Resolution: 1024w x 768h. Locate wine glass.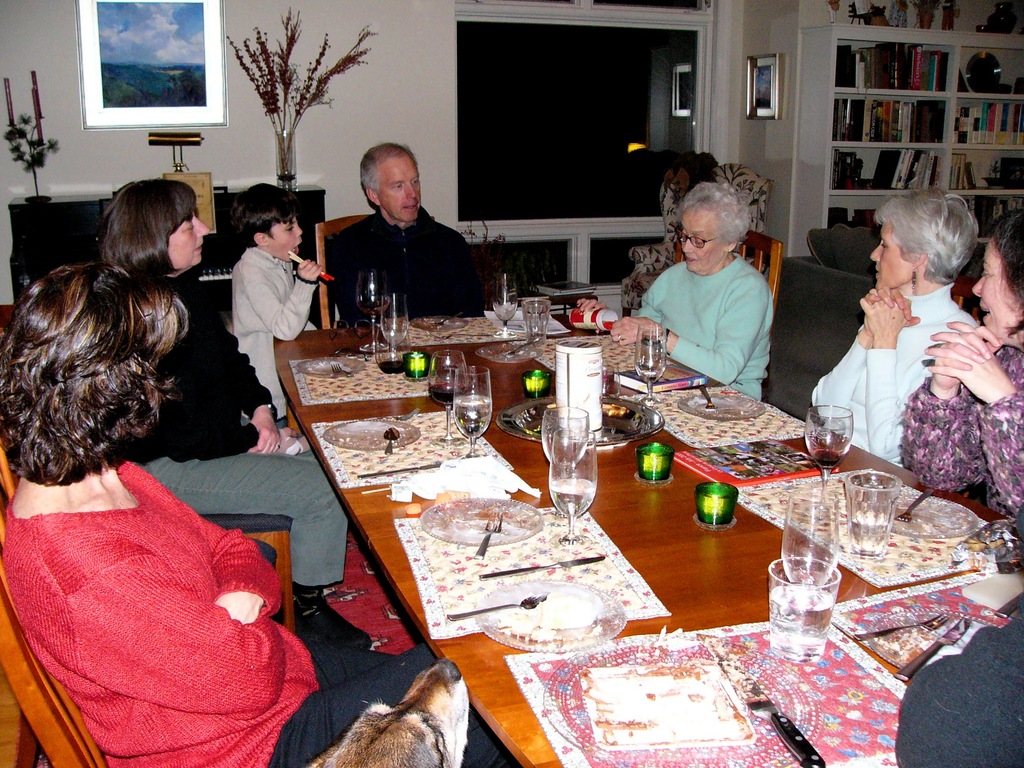
[801,403,856,497].
